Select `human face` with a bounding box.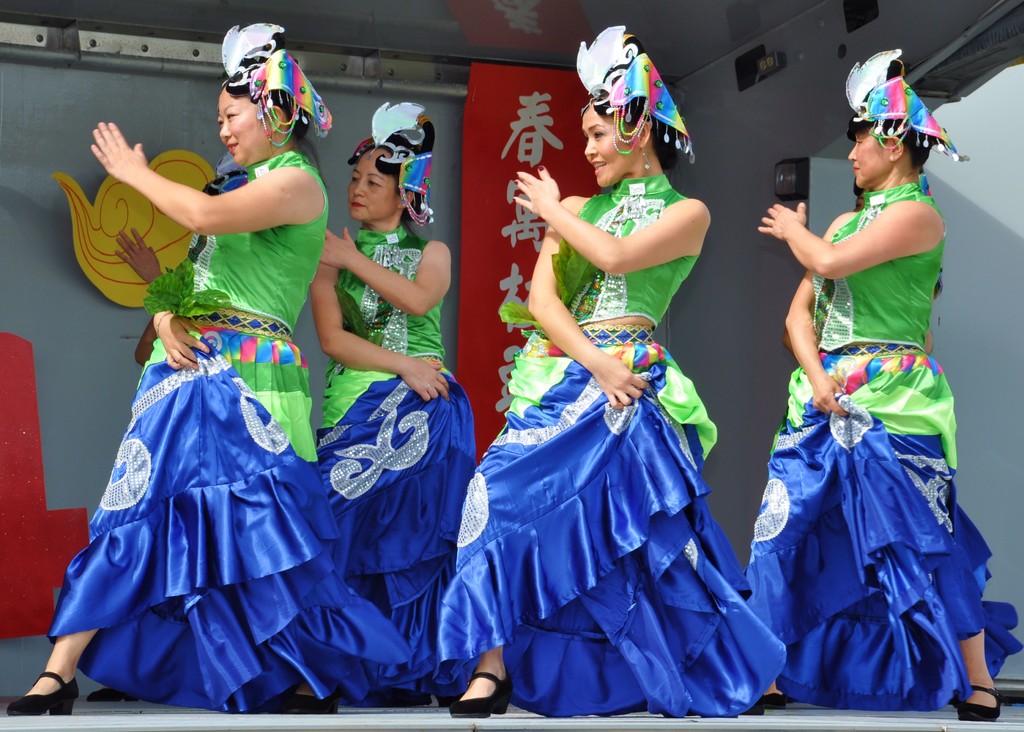
350:148:397:220.
